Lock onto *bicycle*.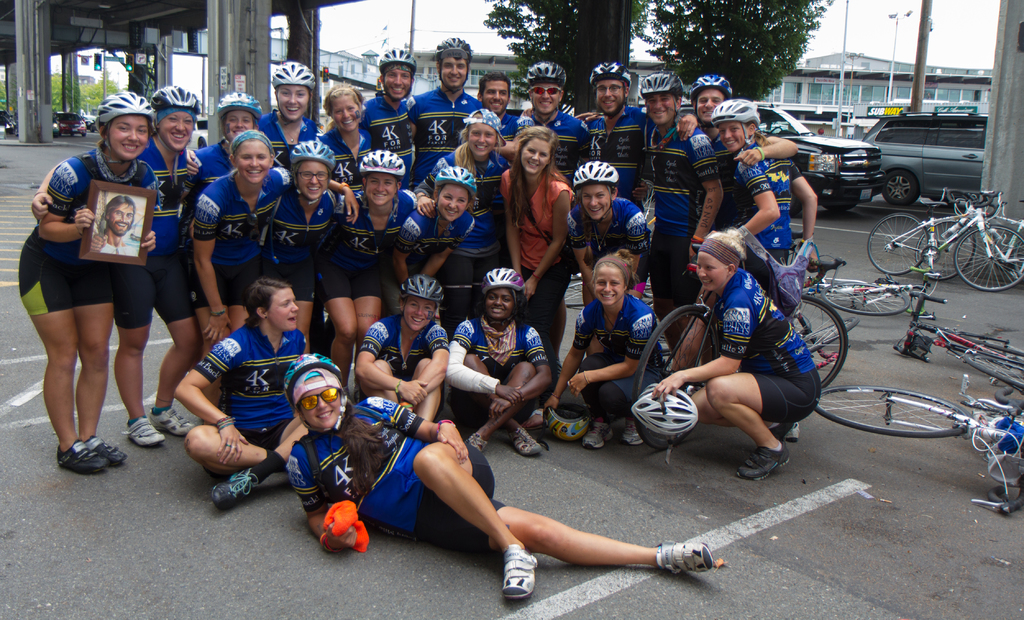
Locked: 893 281 1023 391.
